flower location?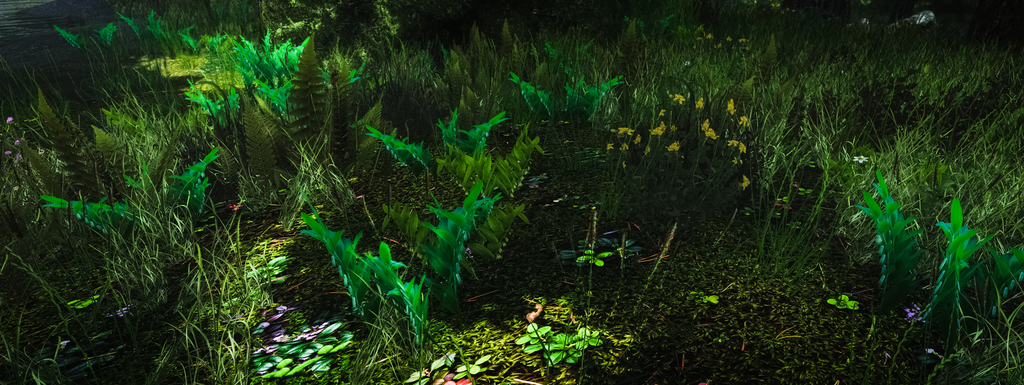
rect(616, 126, 637, 135)
